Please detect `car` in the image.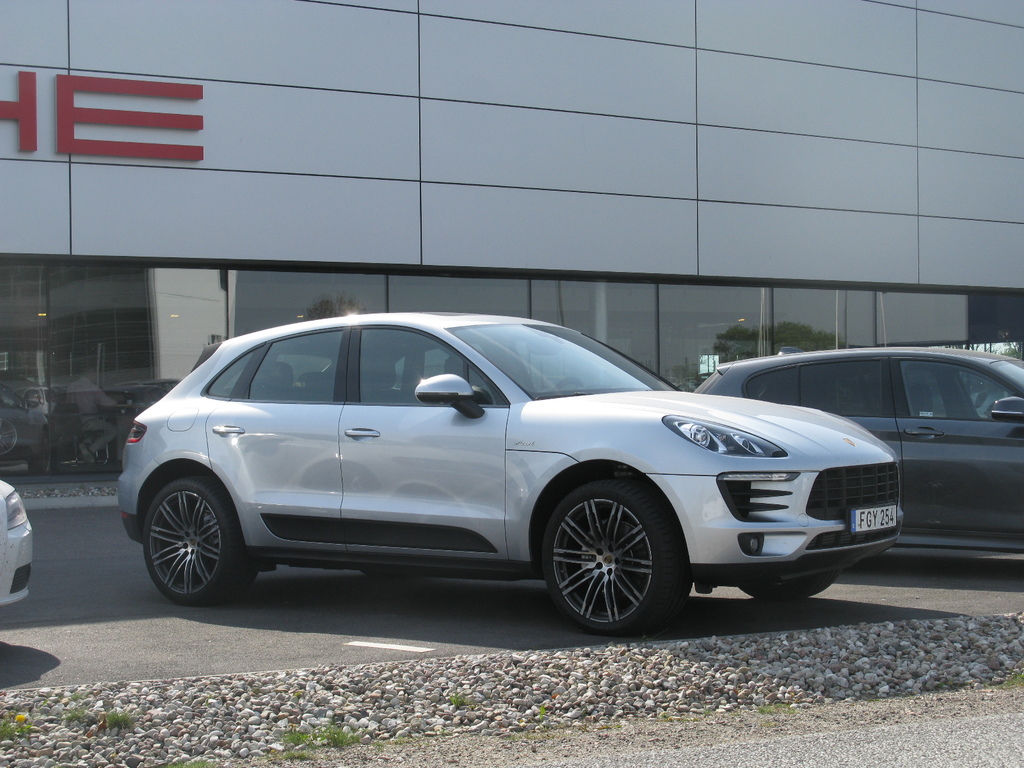
pyautogui.locateOnScreen(0, 478, 32, 612).
